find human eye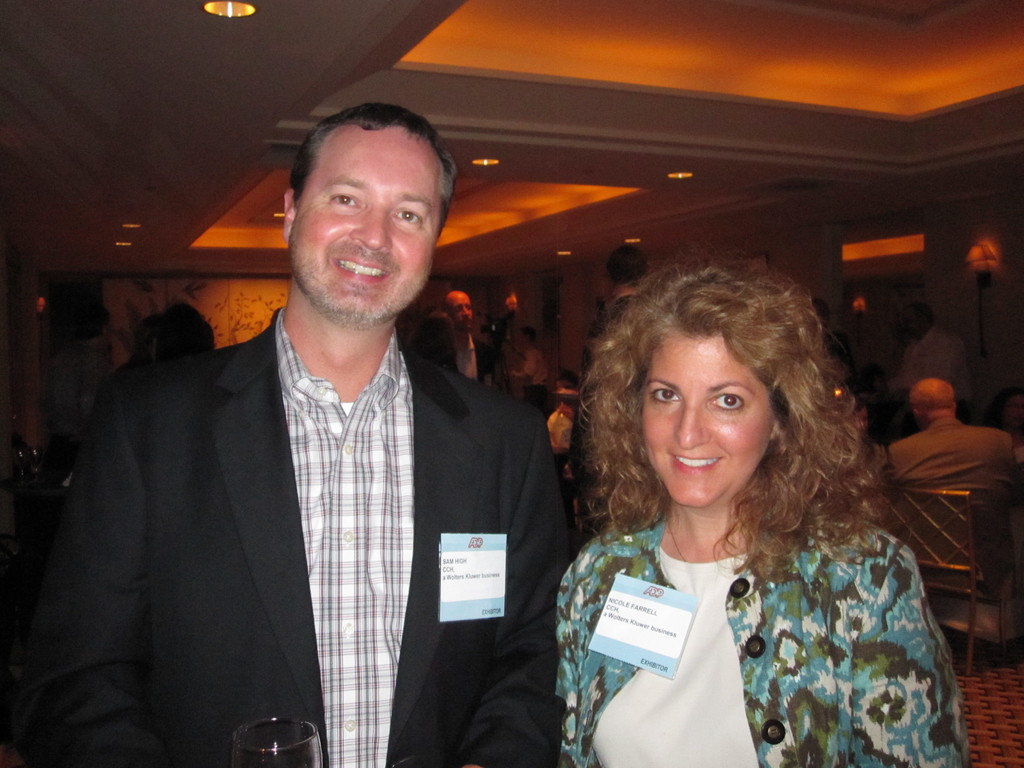
(left=650, top=382, right=682, bottom=403)
